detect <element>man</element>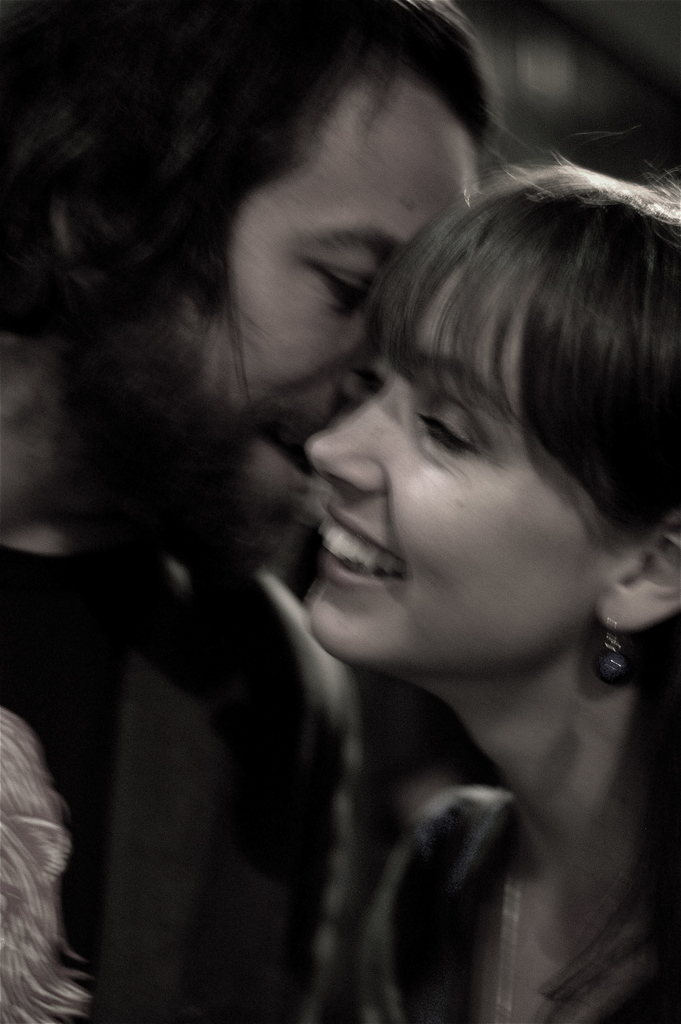
(0, 0, 521, 1023)
